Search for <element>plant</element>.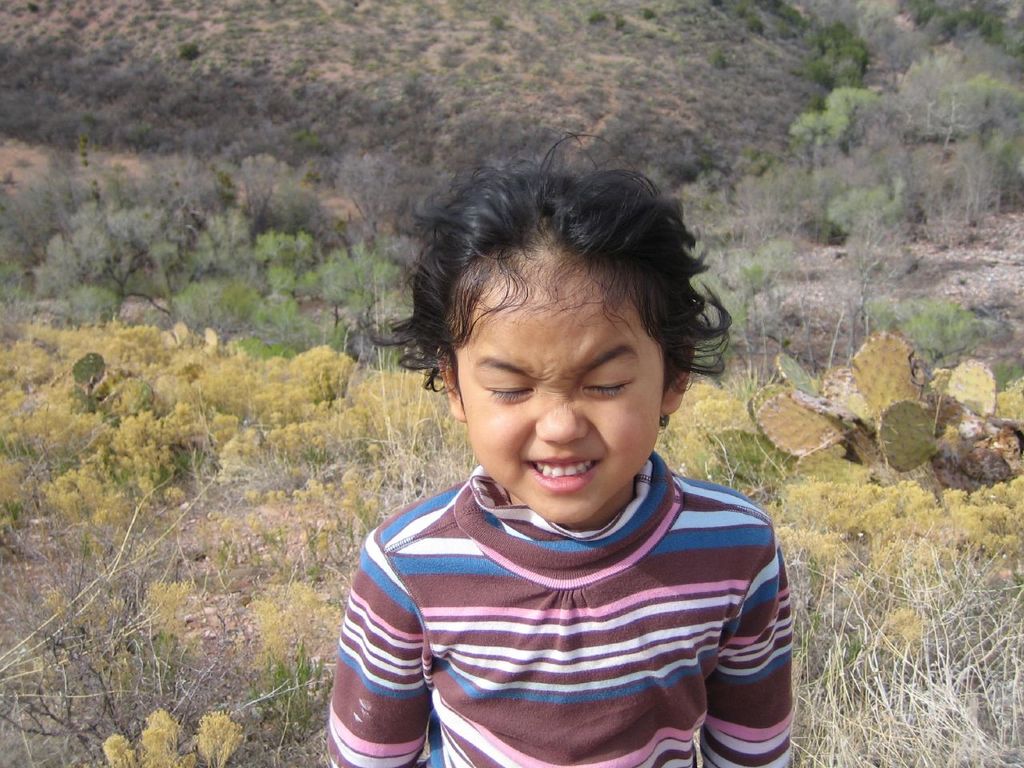
Found at (0, 0, 1023, 767).
